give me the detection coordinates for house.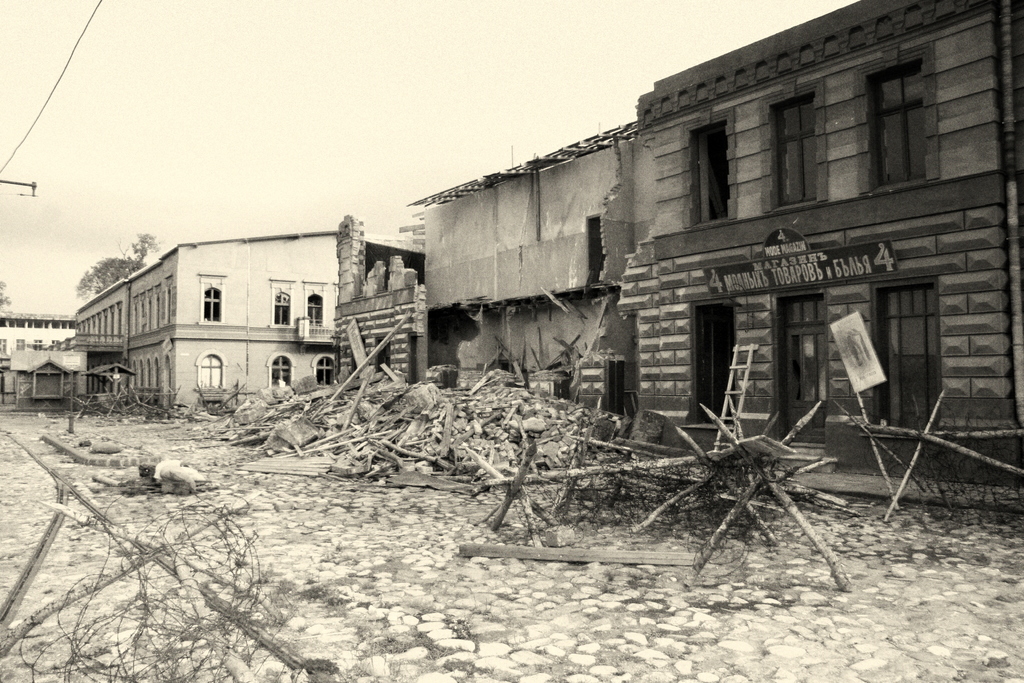
bbox(403, 120, 646, 422).
